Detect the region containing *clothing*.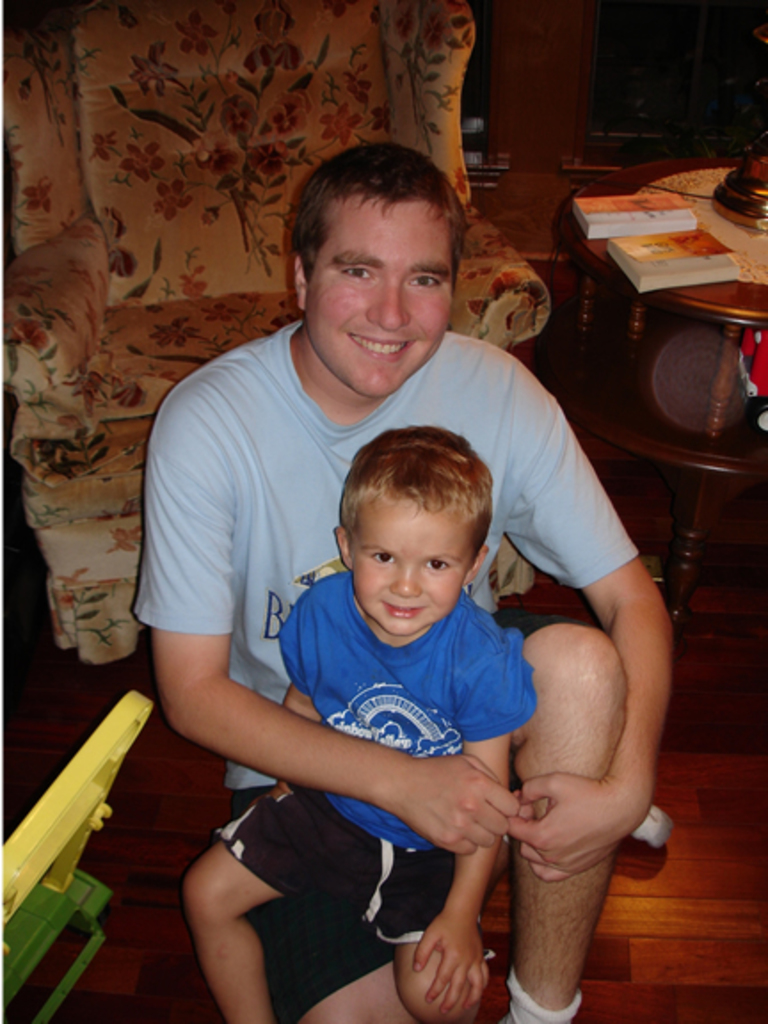
box=[123, 295, 647, 912].
